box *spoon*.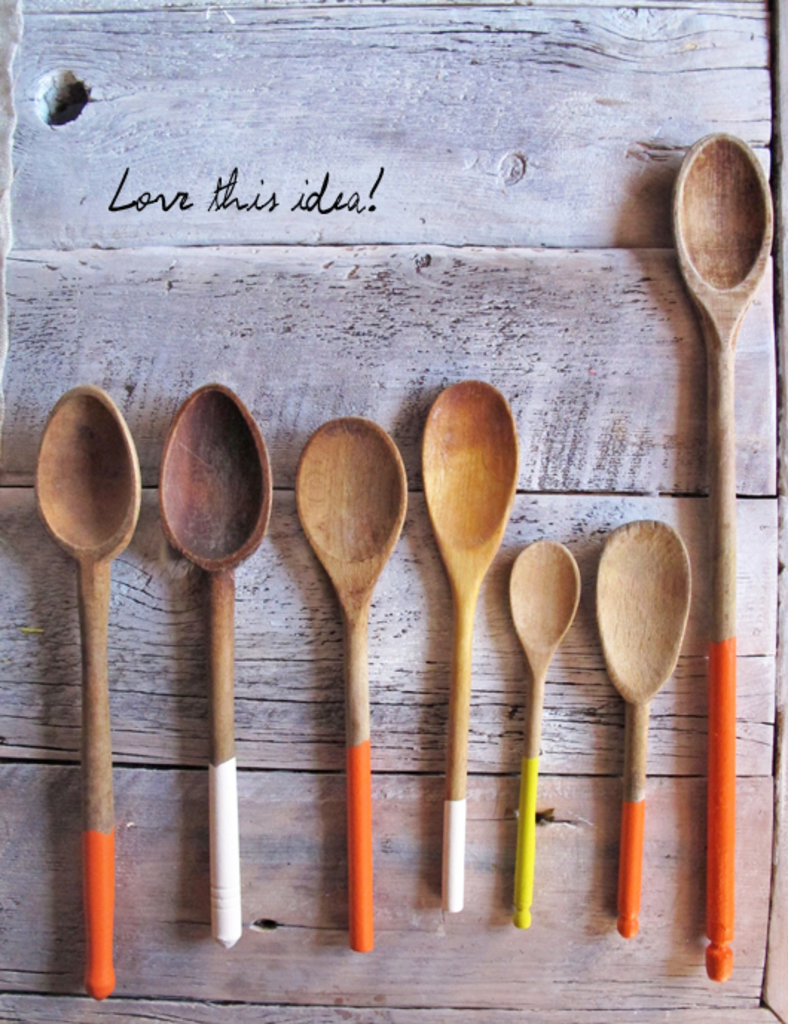
x1=674, y1=131, x2=773, y2=982.
